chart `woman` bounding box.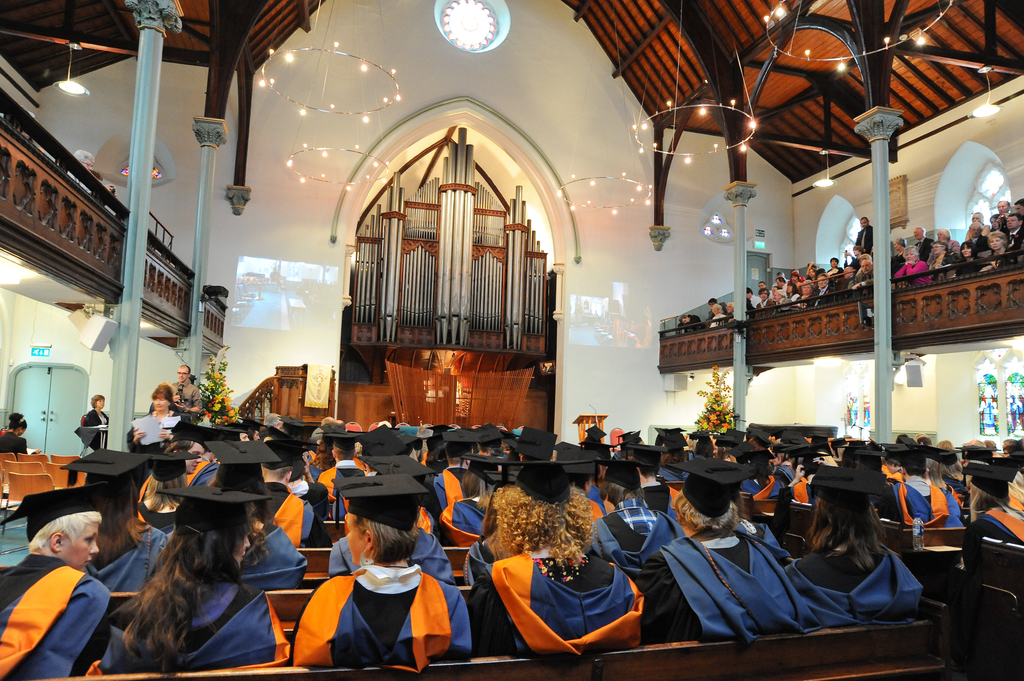
Charted: <region>470, 448, 640, 669</region>.
